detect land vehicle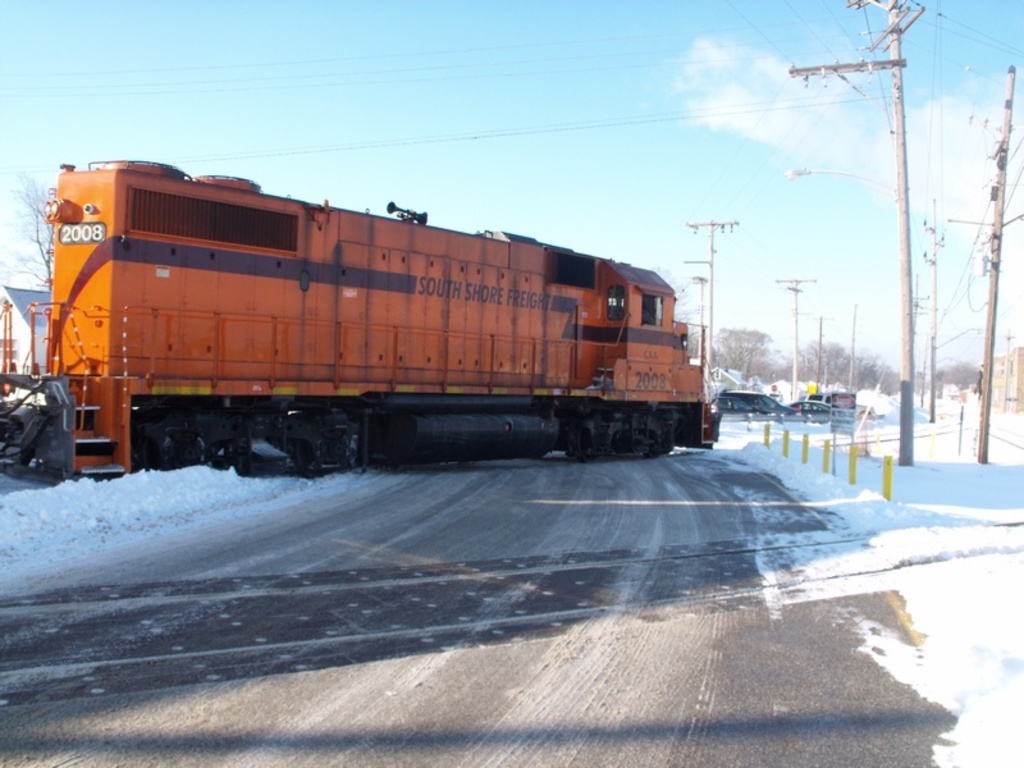
x1=713 y1=396 x2=764 y2=416
